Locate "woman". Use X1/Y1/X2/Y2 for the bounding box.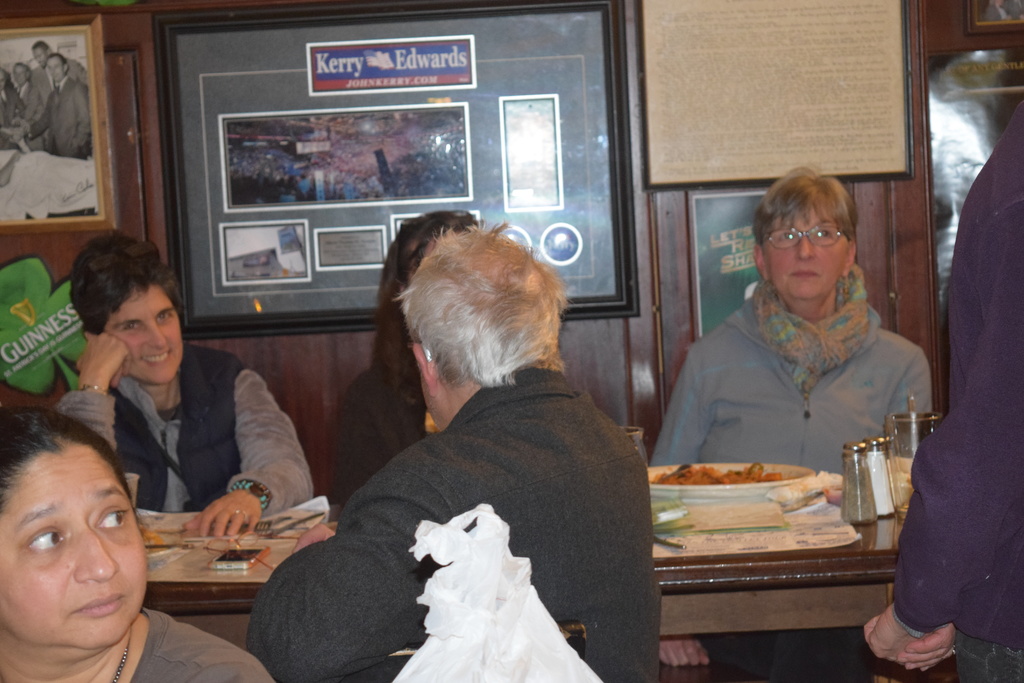
652/165/937/477.
